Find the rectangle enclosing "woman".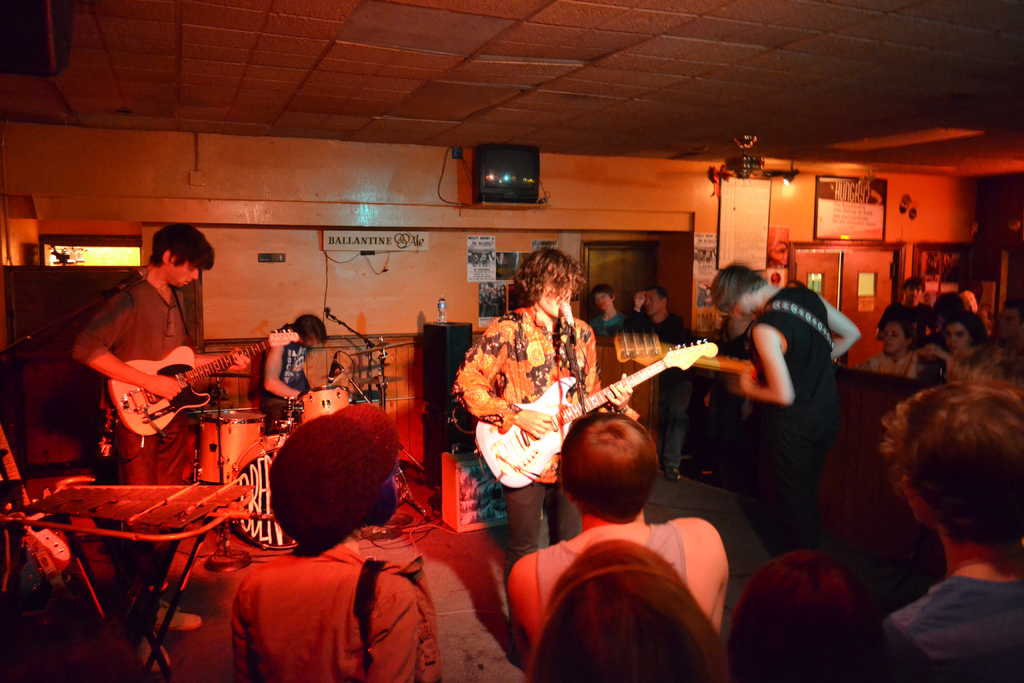
x1=452, y1=248, x2=632, y2=665.
